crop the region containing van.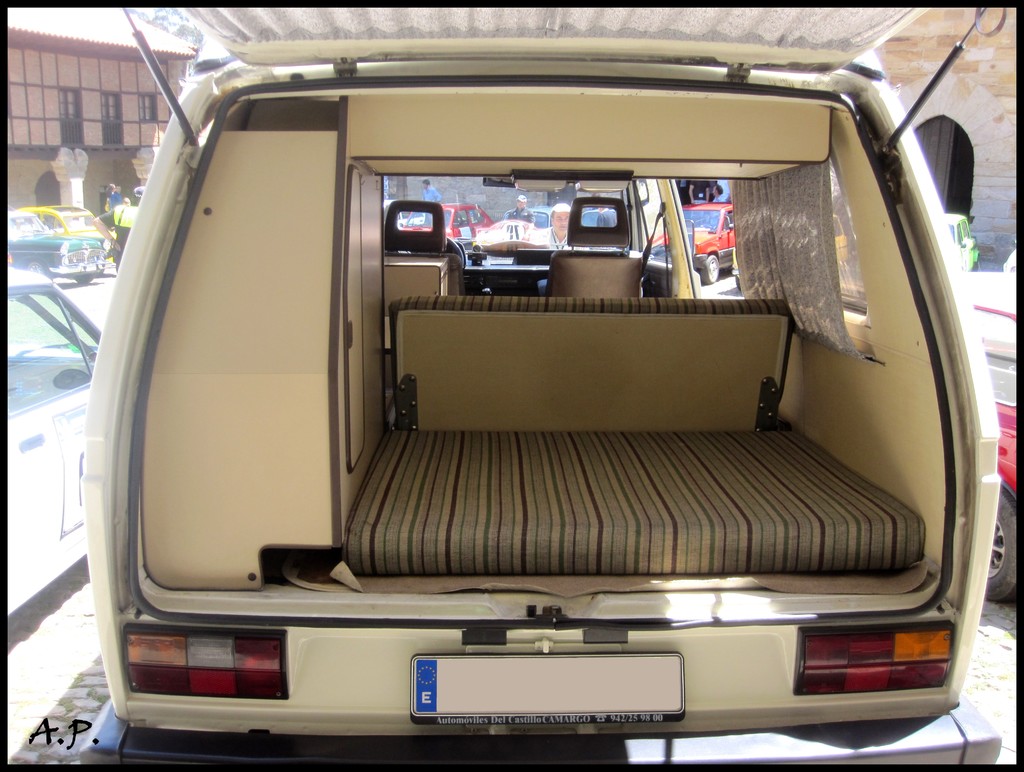
Crop region: 76 7 1008 759.
